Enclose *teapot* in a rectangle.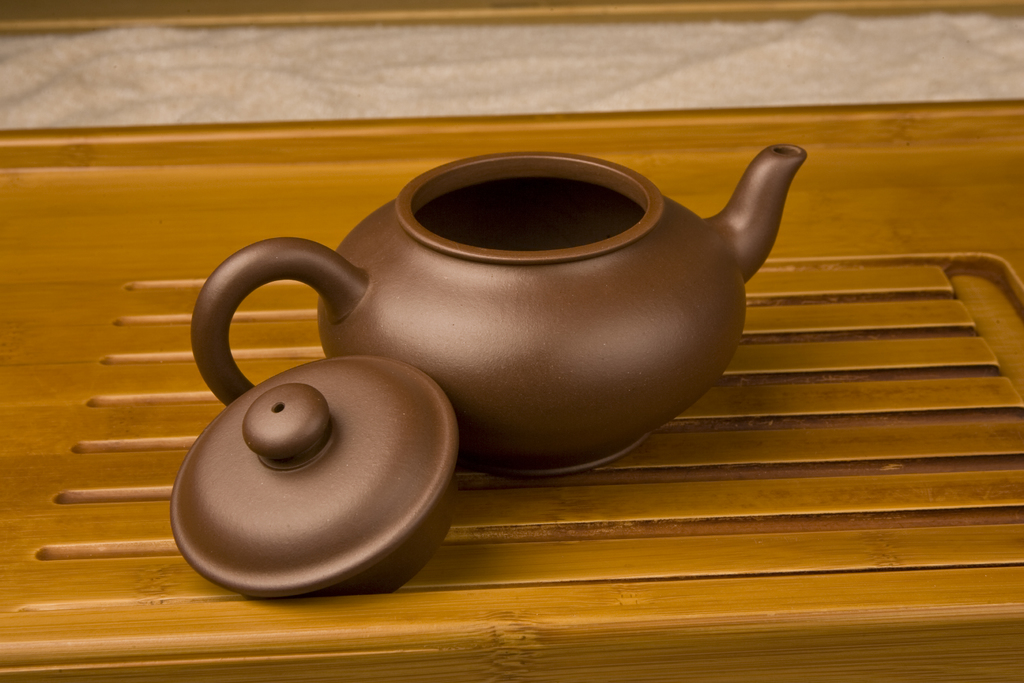
bbox=(188, 152, 806, 473).
